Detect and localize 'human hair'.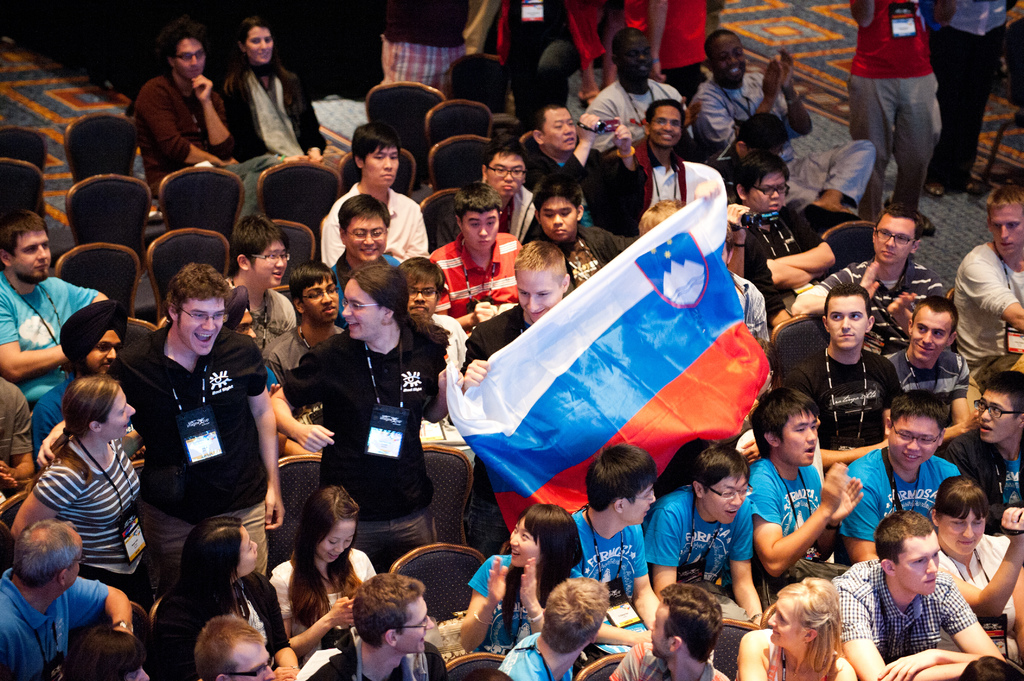
Localized at 753, 387, 820, 458.
